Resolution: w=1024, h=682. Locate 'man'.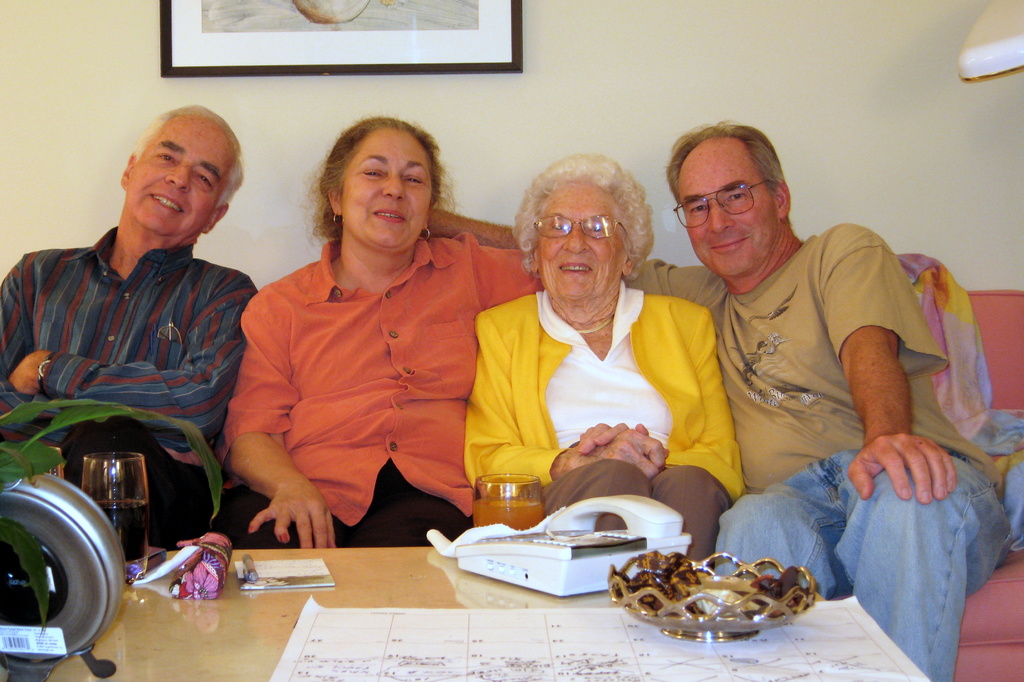
box(14, 124, 278, 540).
